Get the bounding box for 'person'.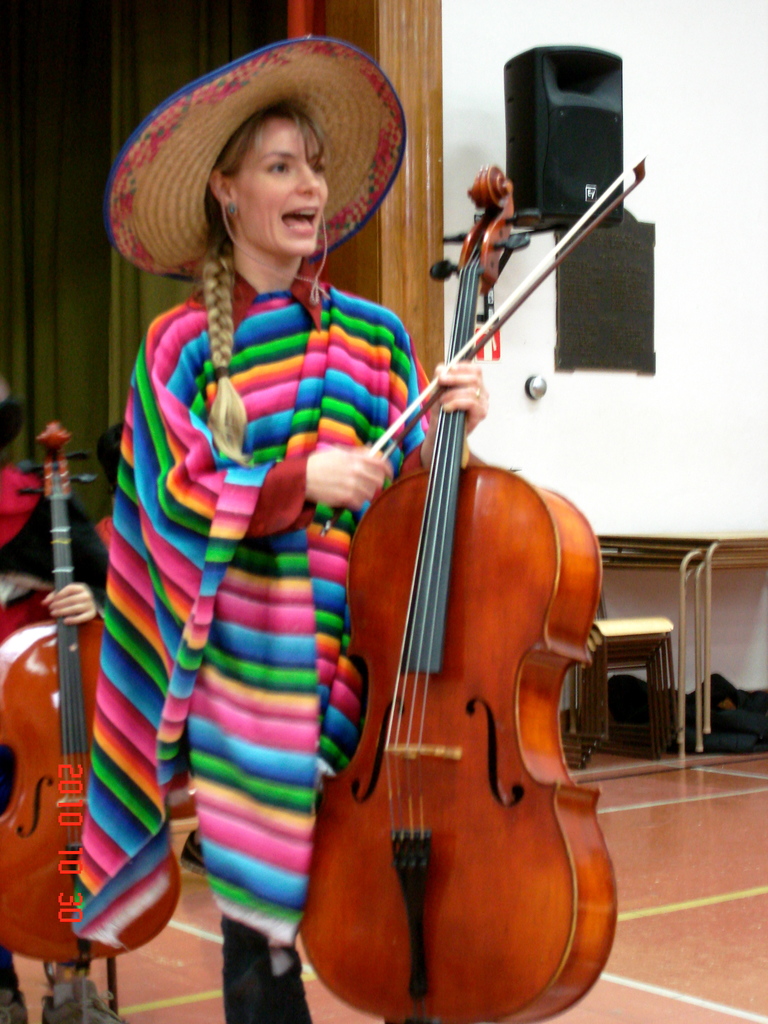
[166,33,512,1012].
